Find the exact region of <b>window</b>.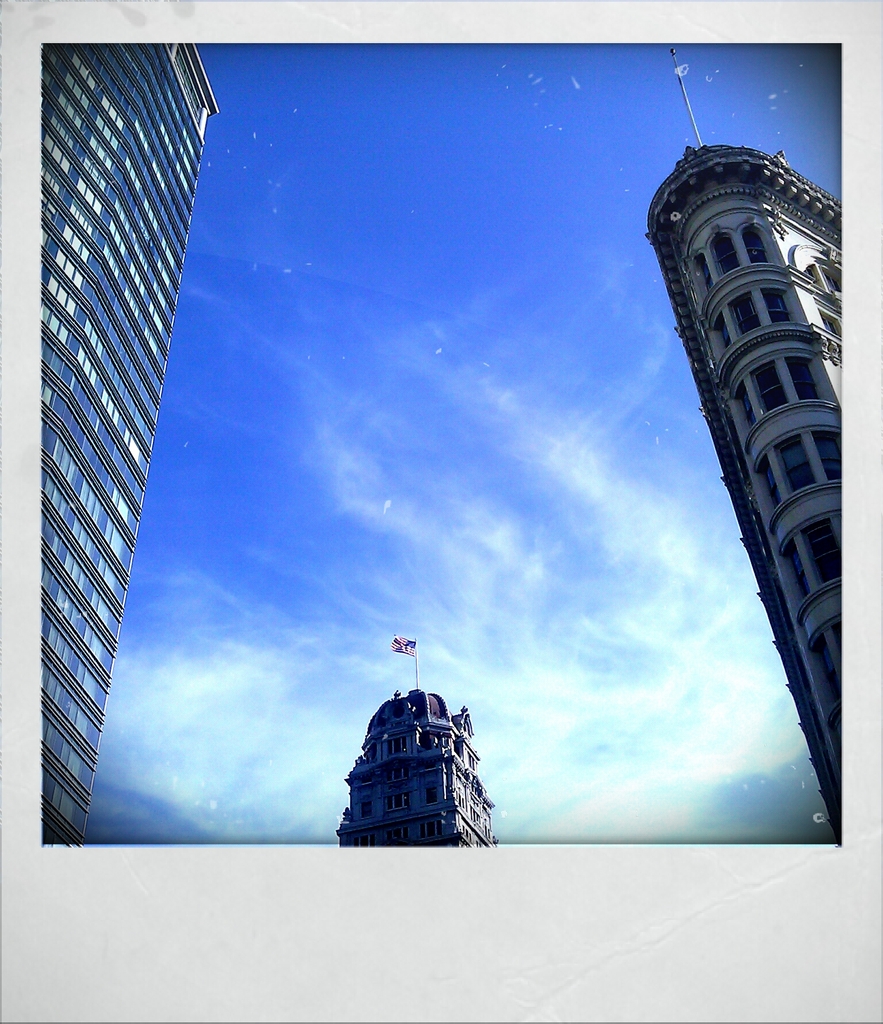
Exact region: 748 355 788 413.
